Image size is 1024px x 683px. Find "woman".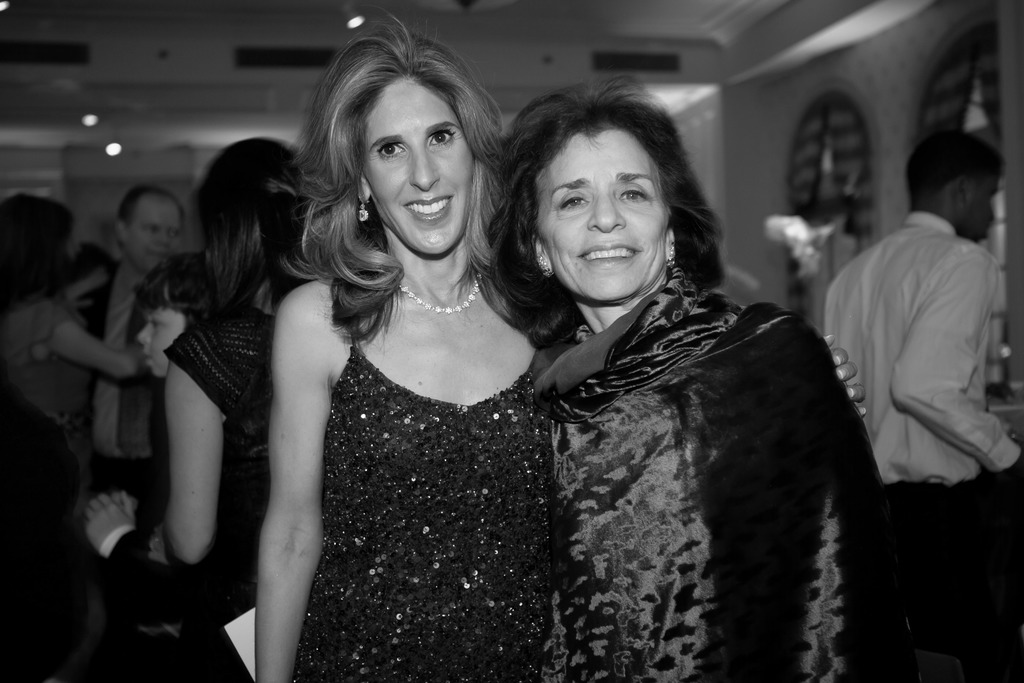
<region>79, 147, 317, 626</region>.
